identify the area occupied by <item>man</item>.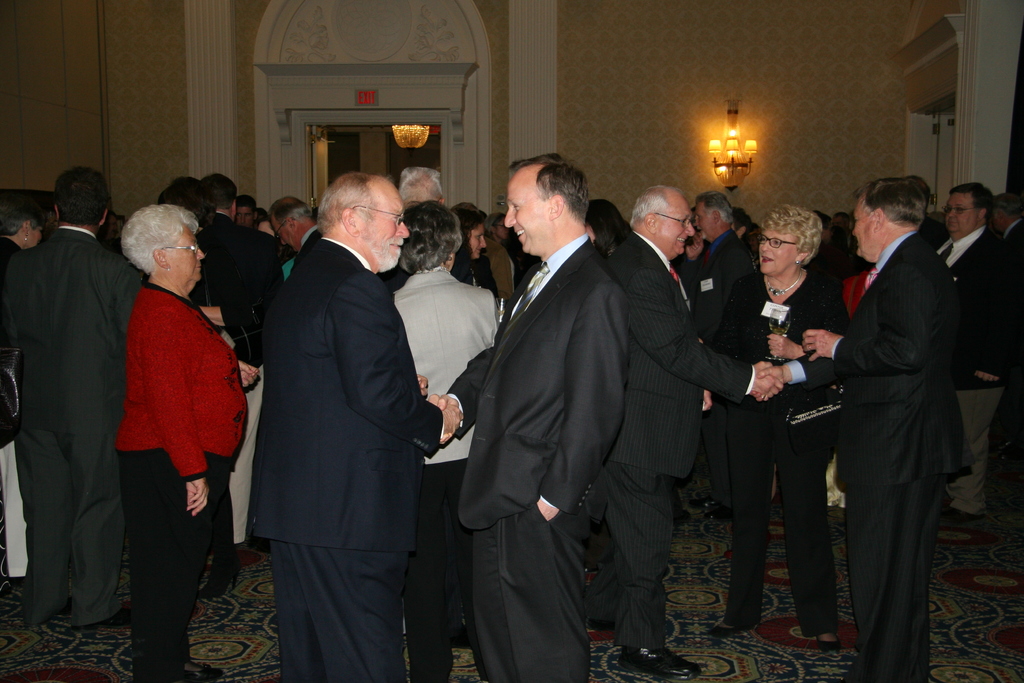
Area: [0, 170, 142, 630].
